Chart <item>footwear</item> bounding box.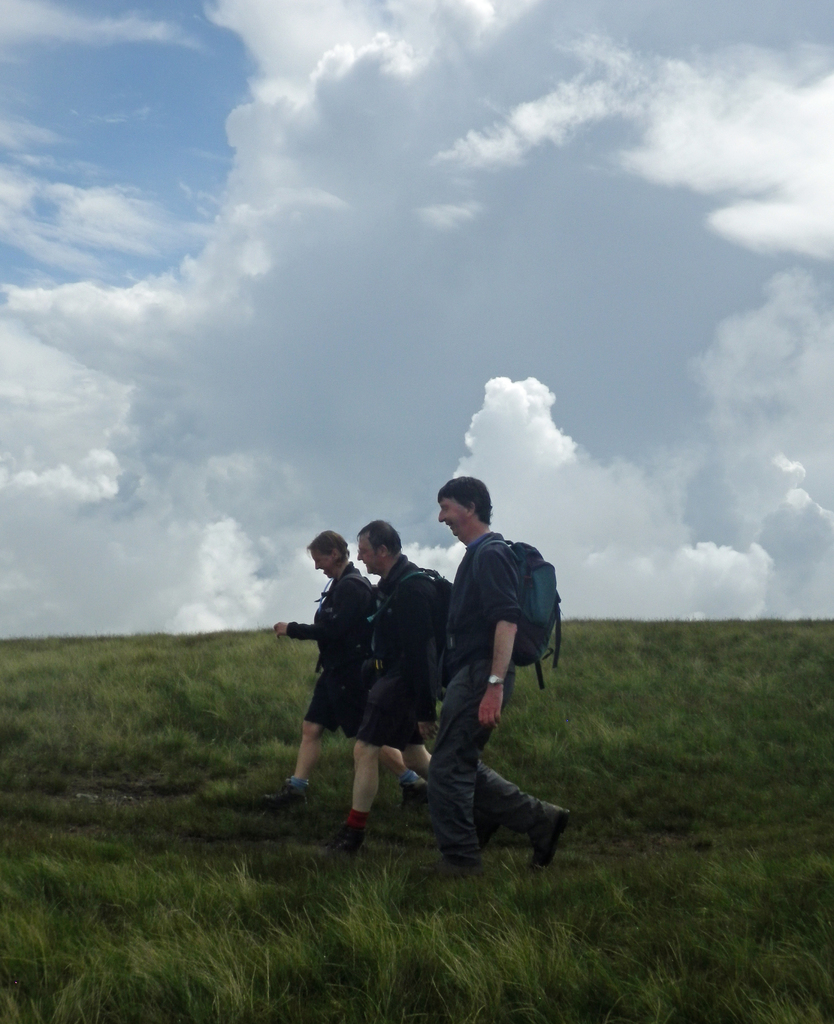
Charted: select_region(401, 783, 439, 812).
